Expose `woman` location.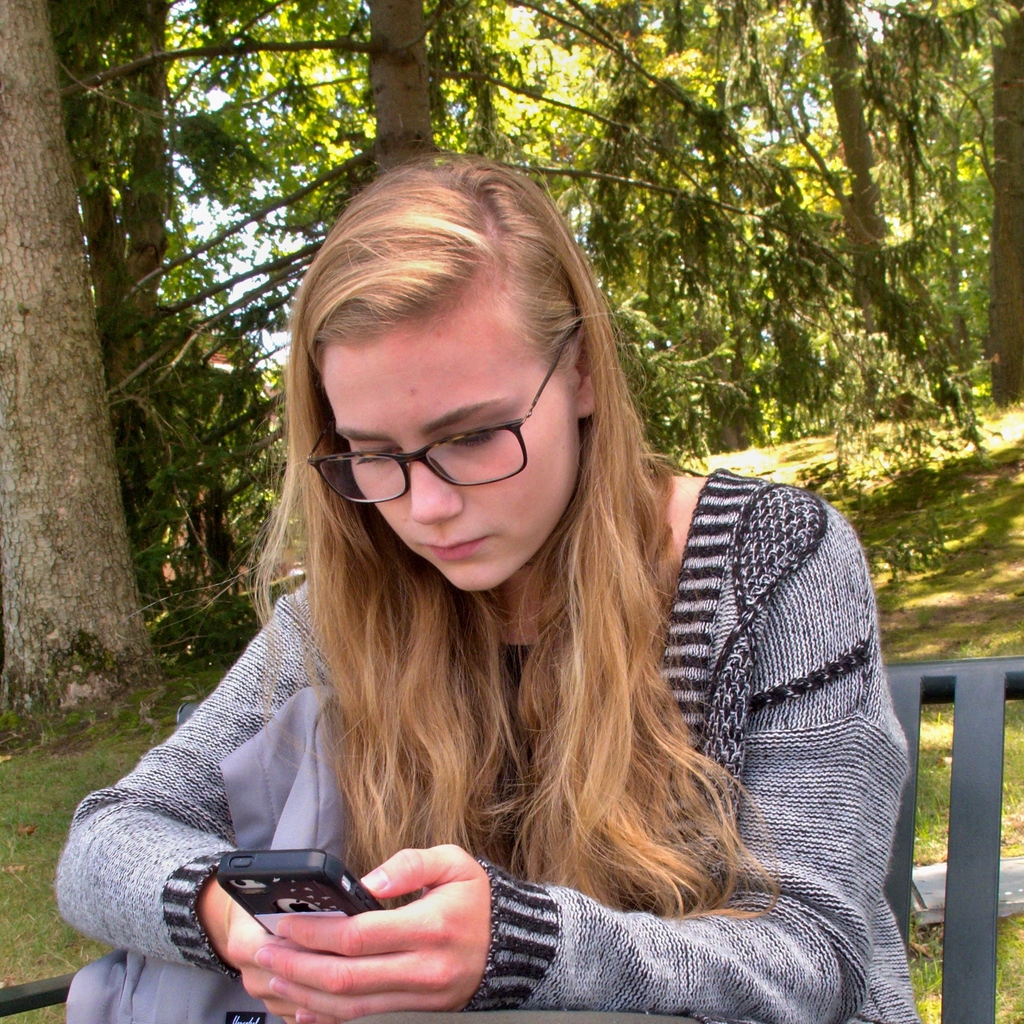
Exposed at bbox(83, 166, 941, 1023).
